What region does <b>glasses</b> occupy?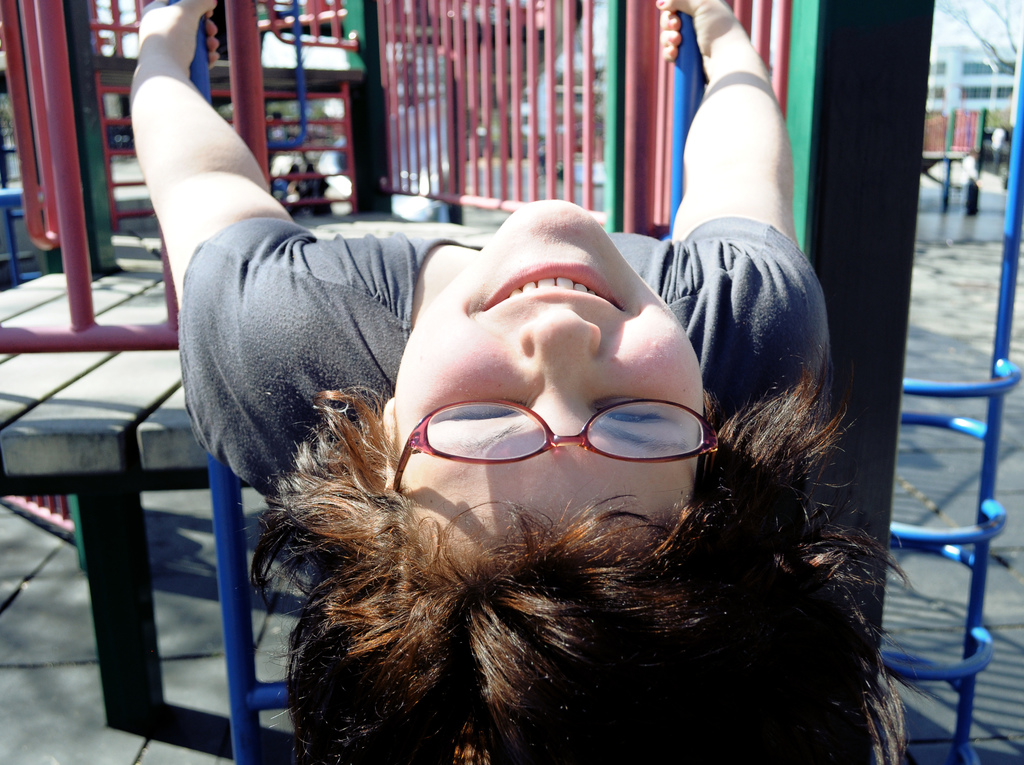
l=392, t=398, r=718, b=493.
